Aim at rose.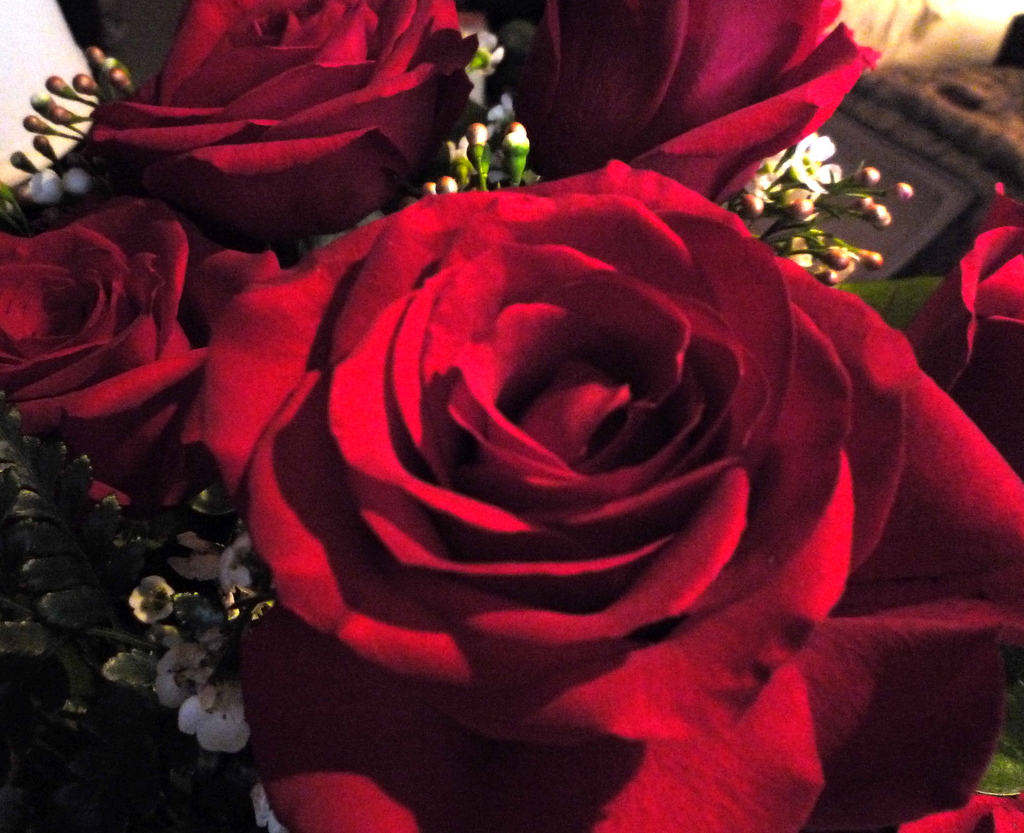
Aimed at bbox(0, 198, 210, 515).
